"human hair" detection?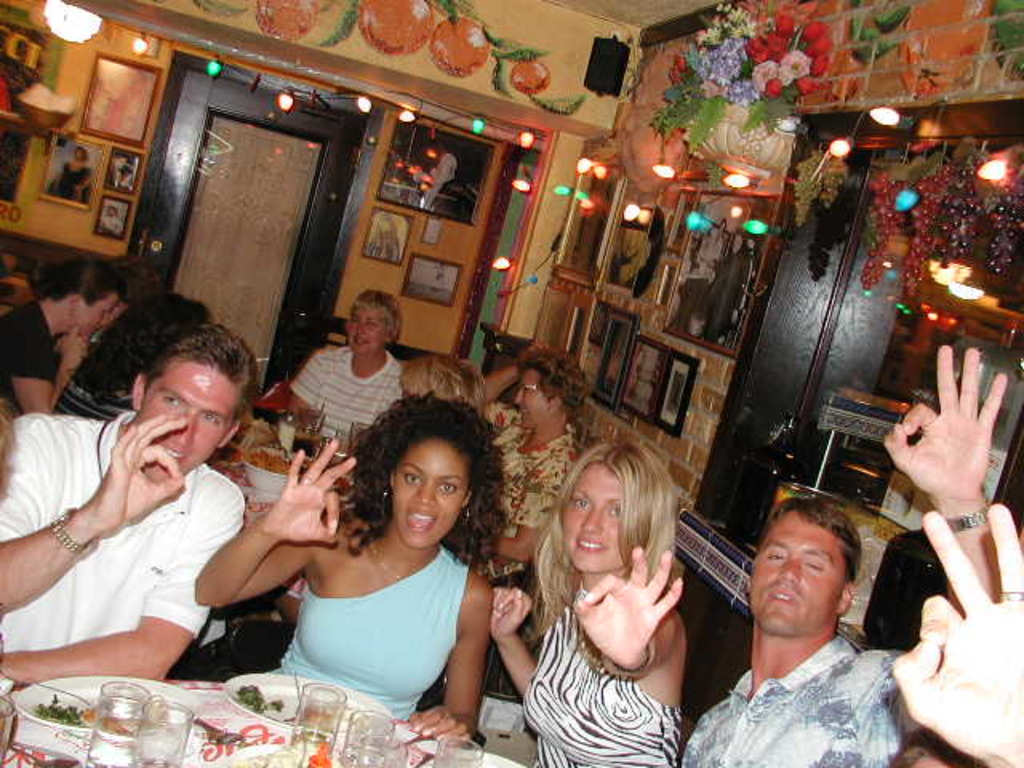
350 283 403 347
